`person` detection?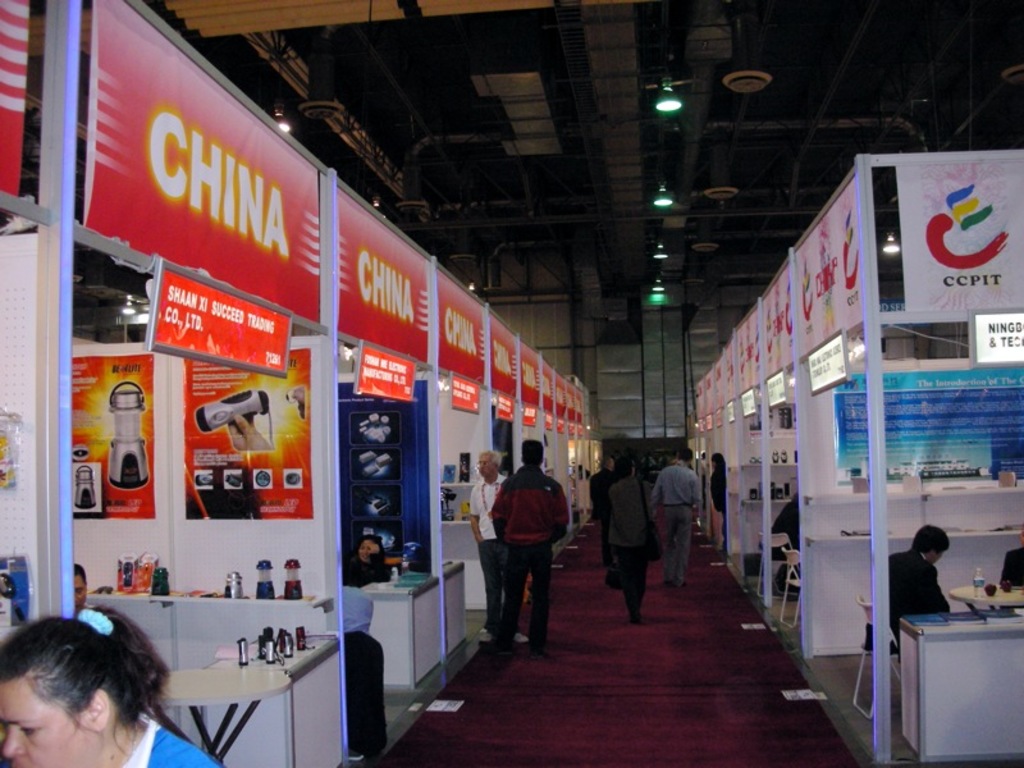
x1=73 y1=558 x2=91 y2=618
